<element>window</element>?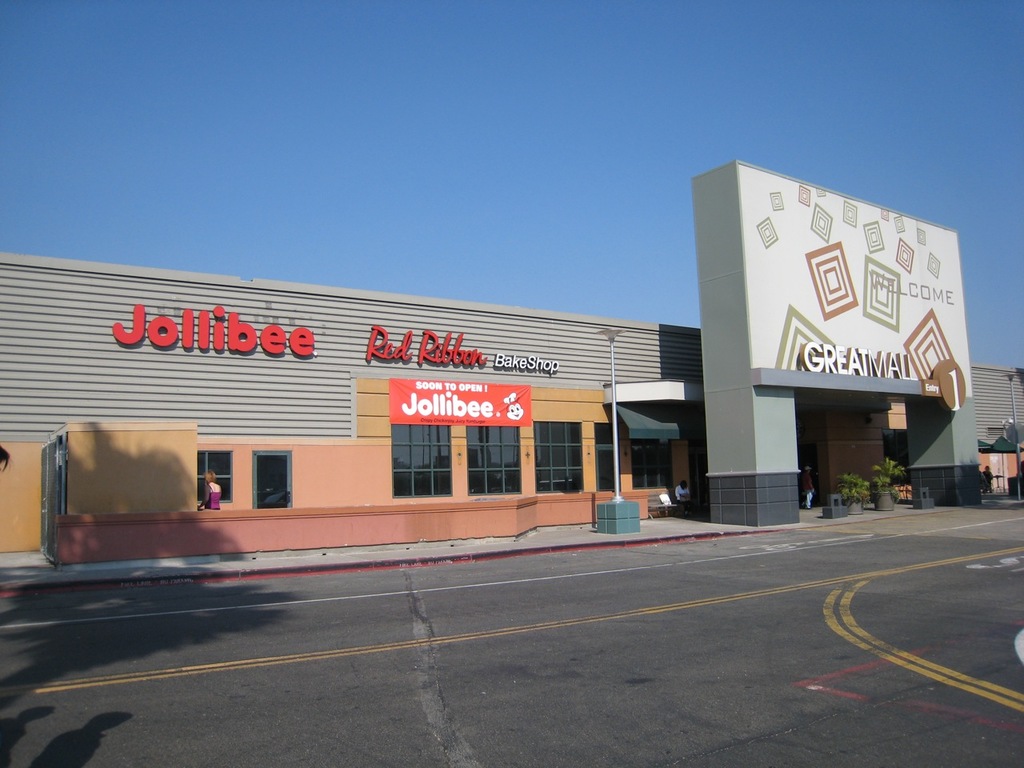
BBox(200, 450, 233, 500)
